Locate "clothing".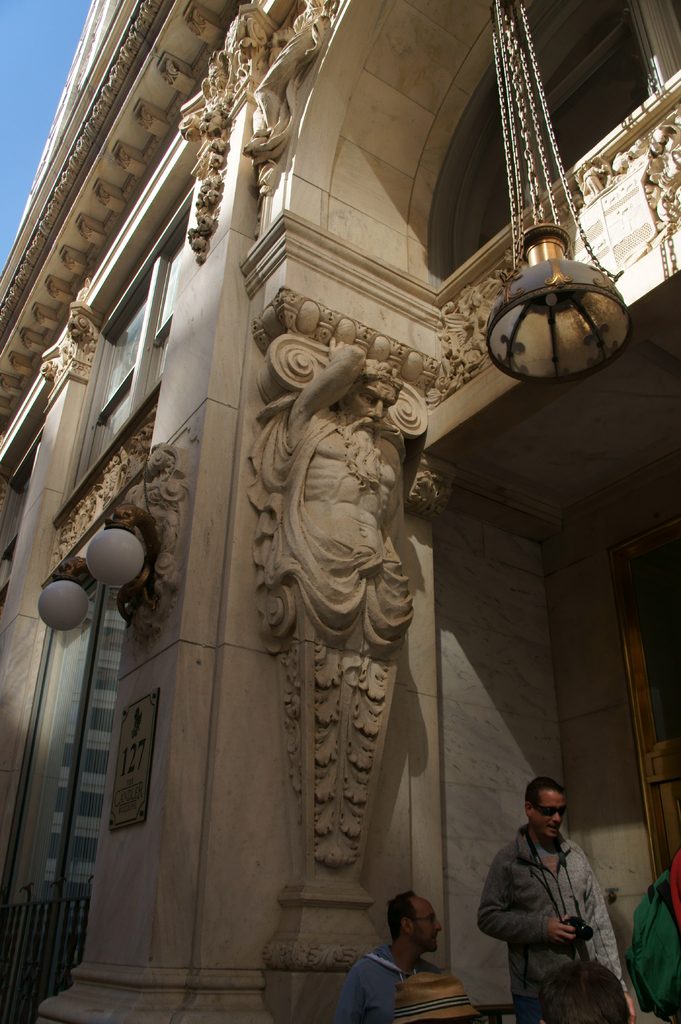
Bounding box: BBox(481, 800, 634, 1008).
